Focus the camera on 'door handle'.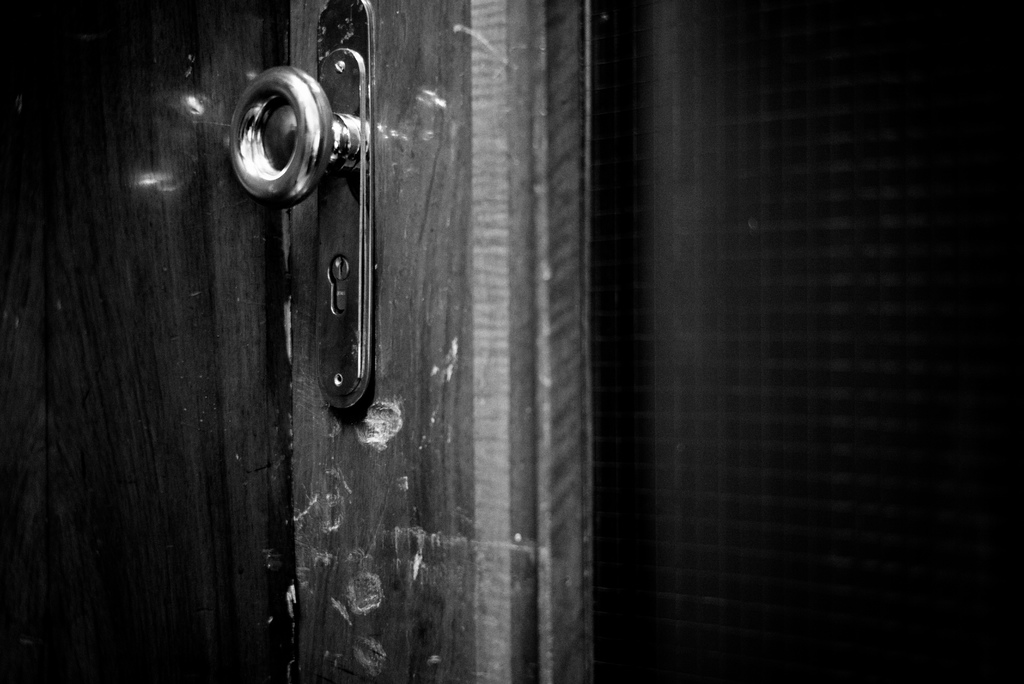
Focus region: <box>229,0,375,410</box>.
